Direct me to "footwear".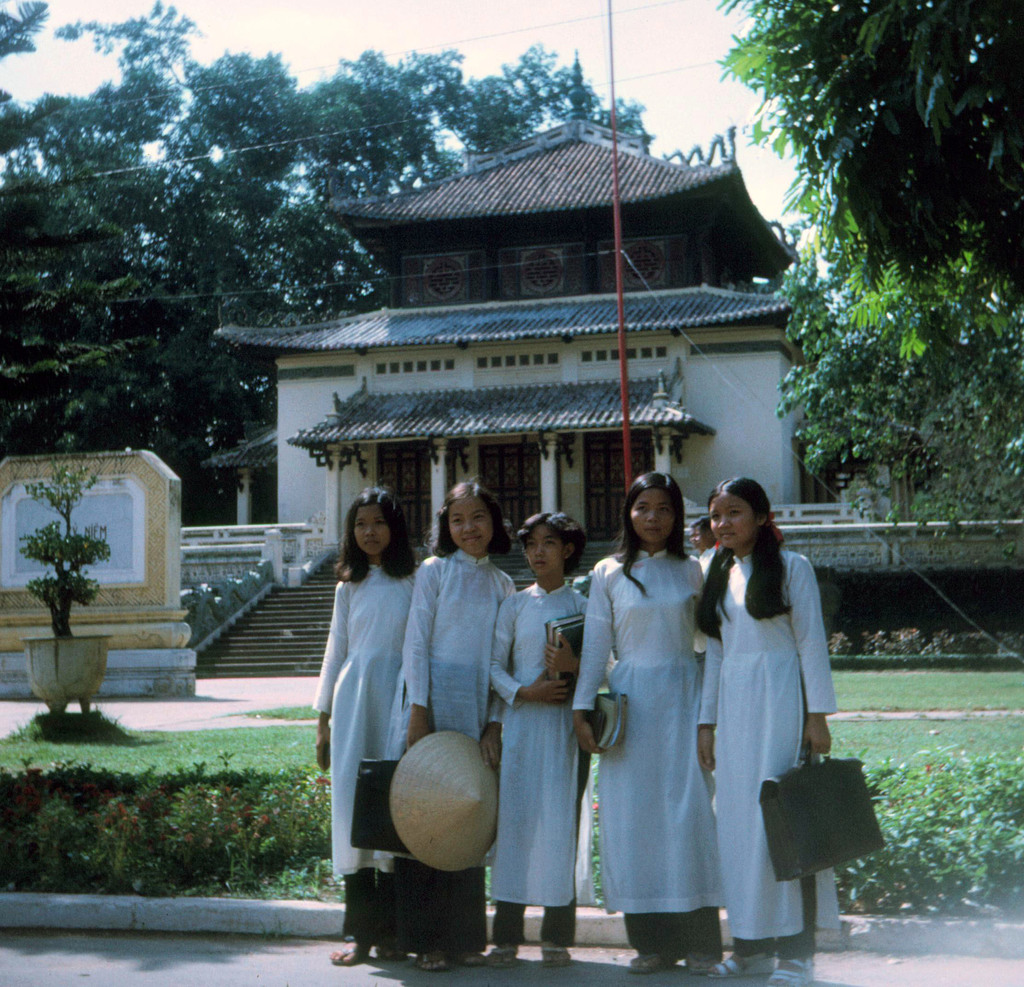
Direction: [x1=454, y1=943, x2=483, y2=967].
